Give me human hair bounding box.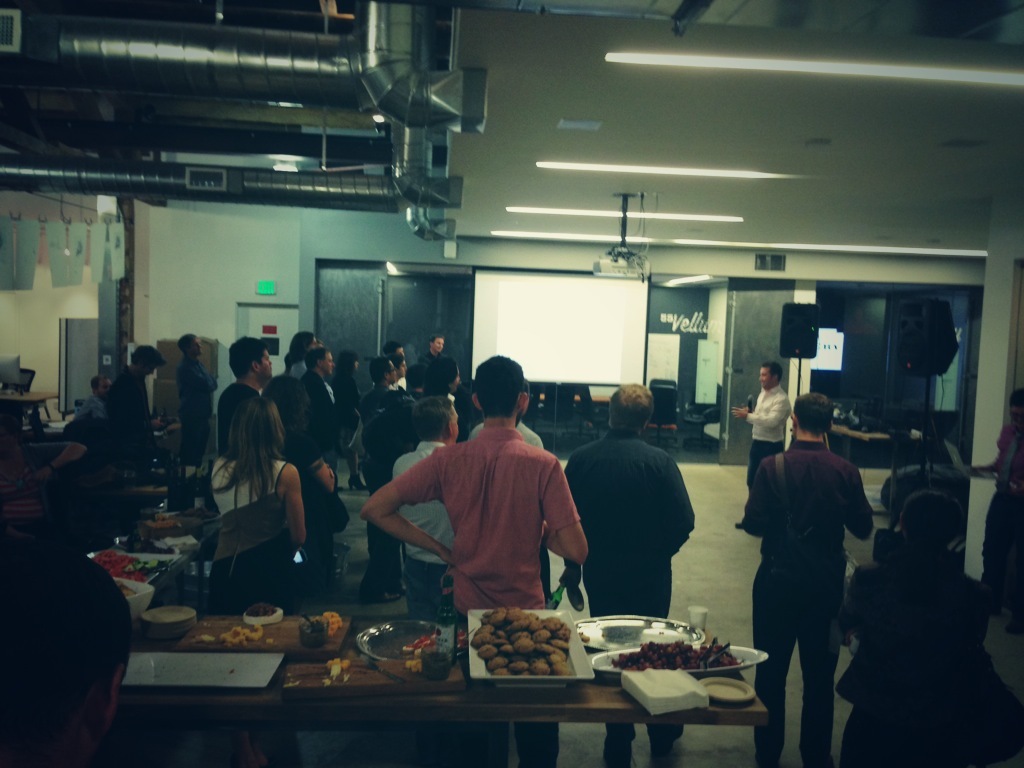
[left=760, top=365, right=779, bottom=383].
